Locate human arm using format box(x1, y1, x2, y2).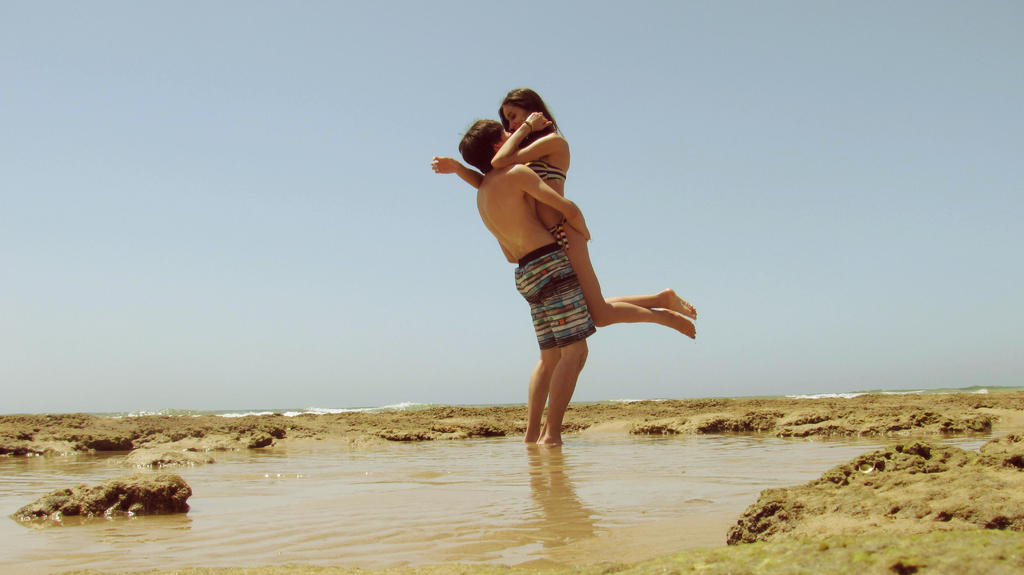
box(430, 154, 484, 188).
